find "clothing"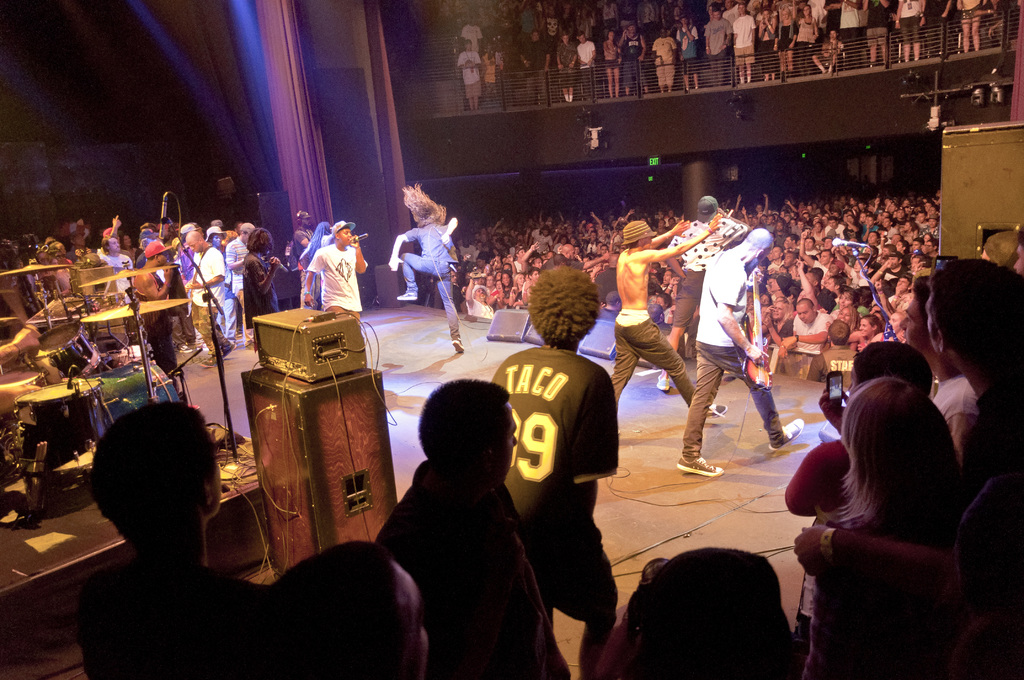
box=[703, 17, 739, 77]
